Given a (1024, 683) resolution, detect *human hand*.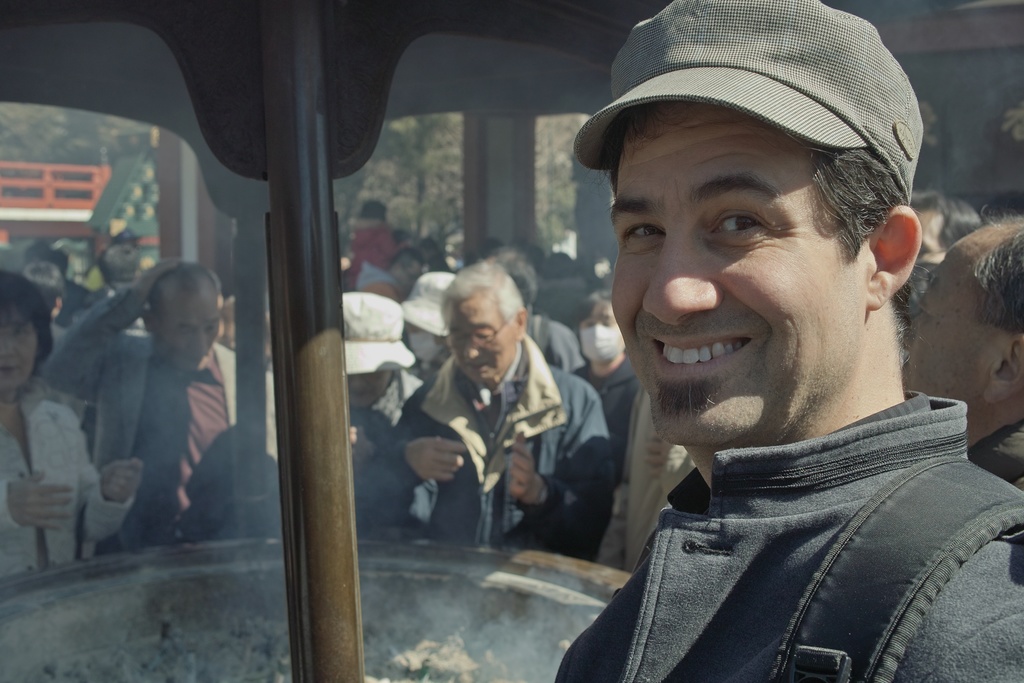
x1=509, y1=431, x2=545, y2=506.
